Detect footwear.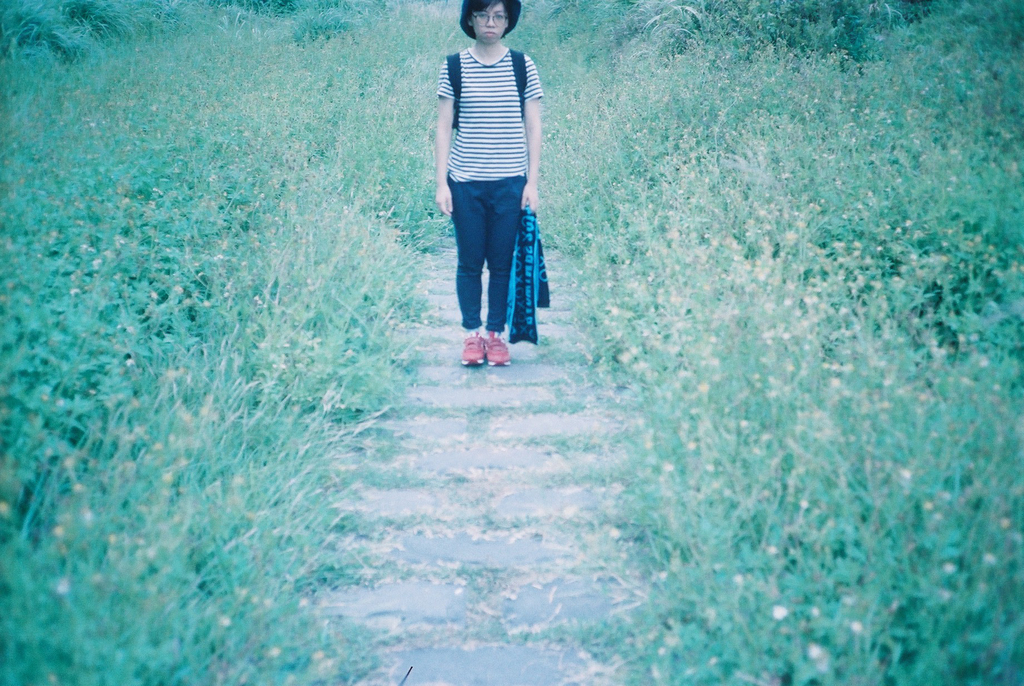
Detected at Rect(451, 320, 522, 368).
